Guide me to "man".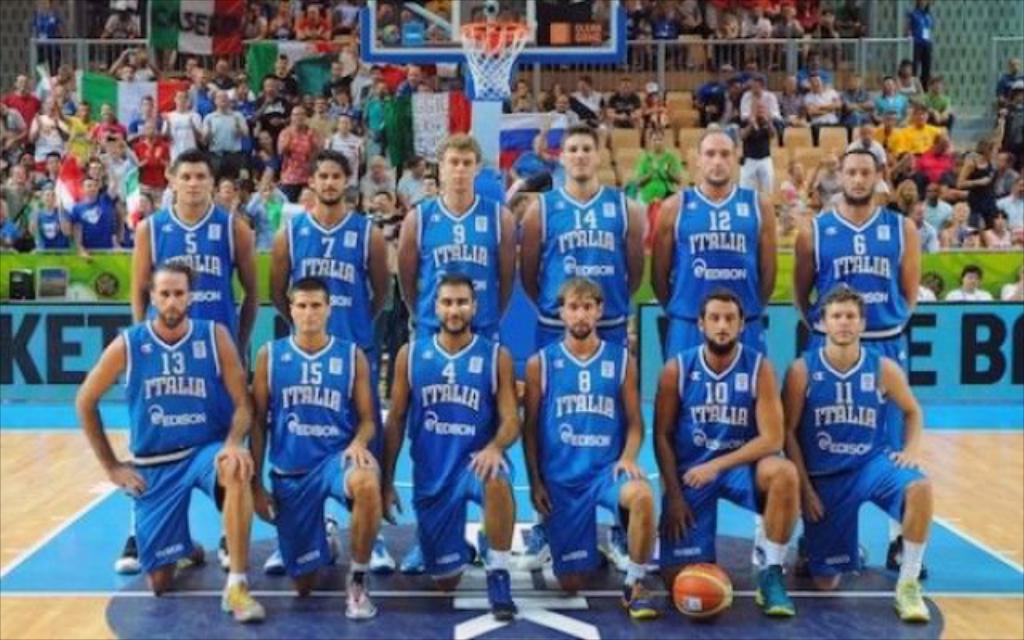
Guidance: locate(950, 264, 992, 304).
